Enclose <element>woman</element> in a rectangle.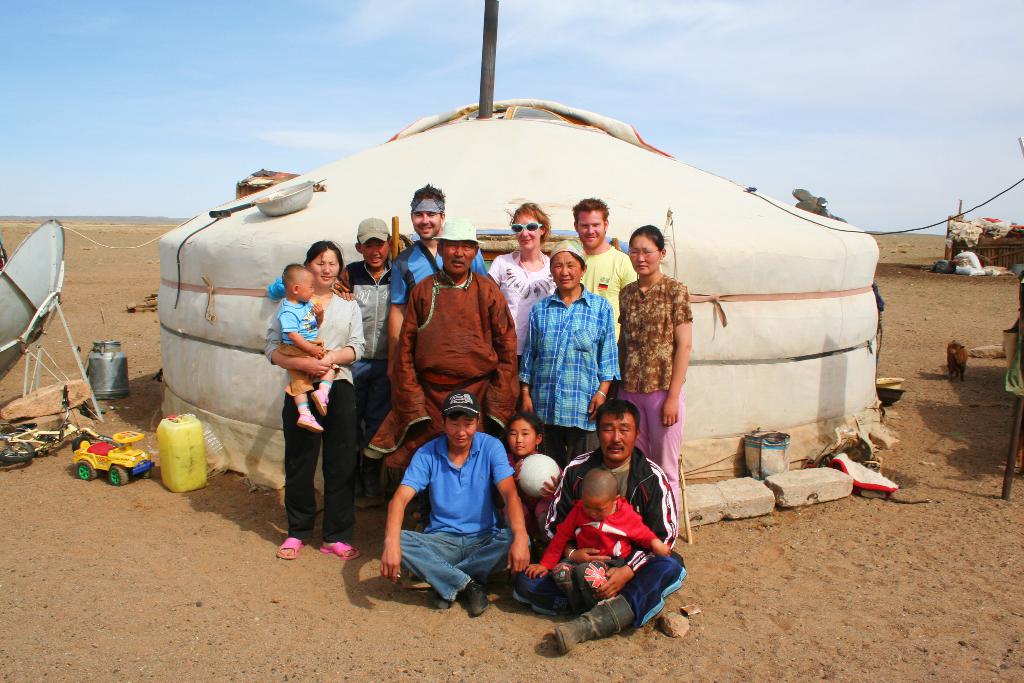
BBox(263, 241, 376, 580).
